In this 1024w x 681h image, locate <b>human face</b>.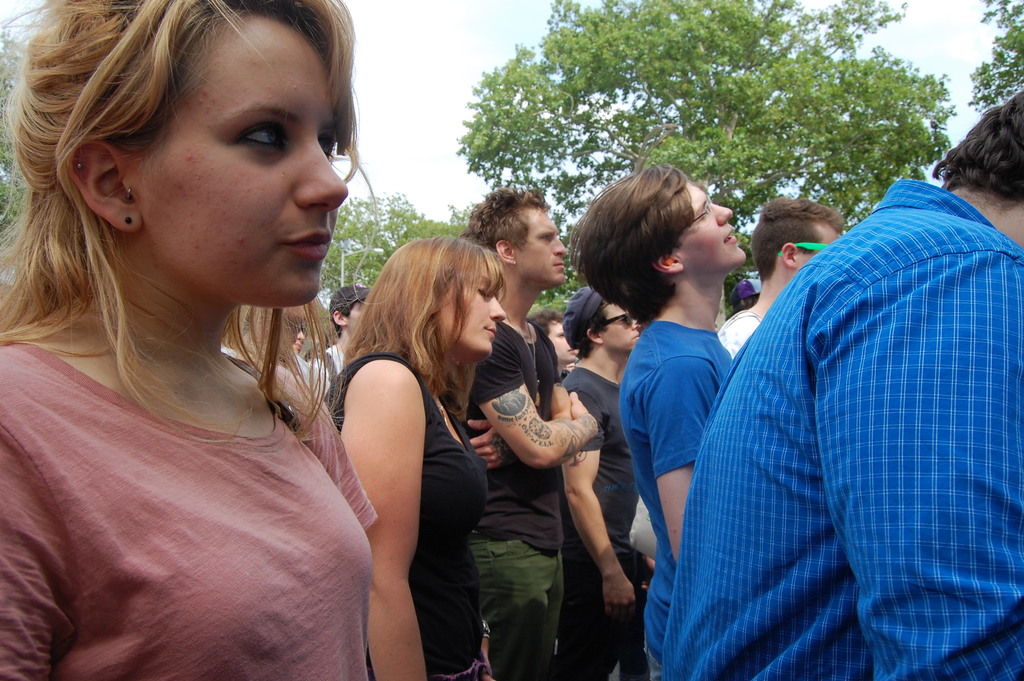
Bounding box: Rect(344, 297, 374, 336).
